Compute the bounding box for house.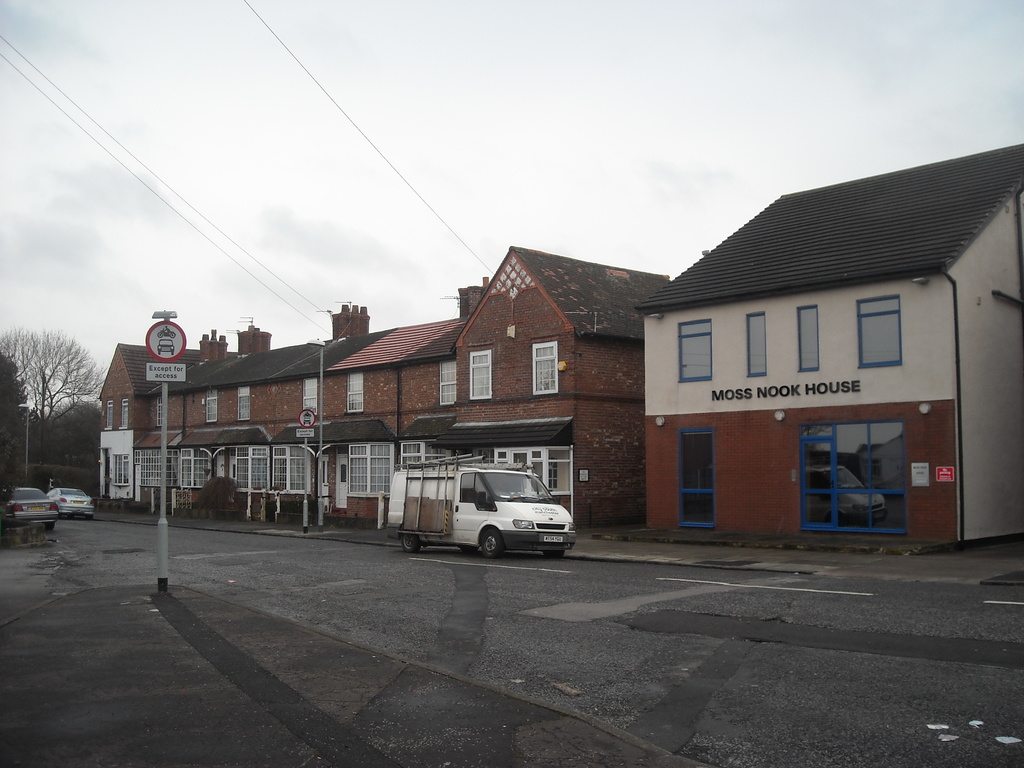
(x1=632, y1=147, x2=1023, y2=545).
